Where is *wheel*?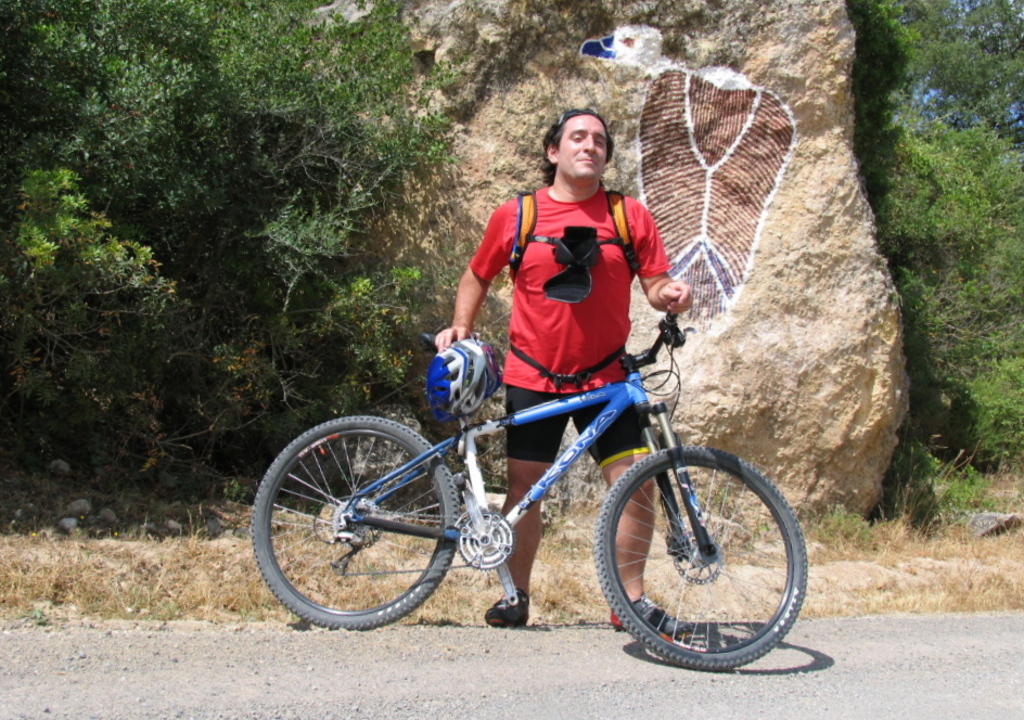
box(251, 415, 458, 632).
